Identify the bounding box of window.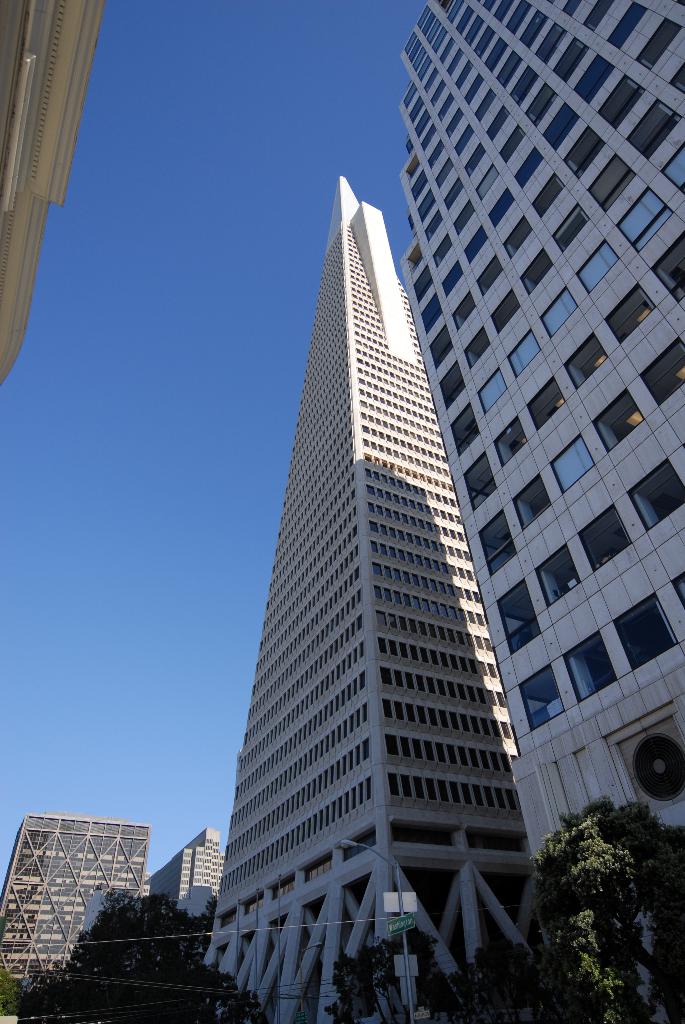
box=[271, 874, 294, 900].
